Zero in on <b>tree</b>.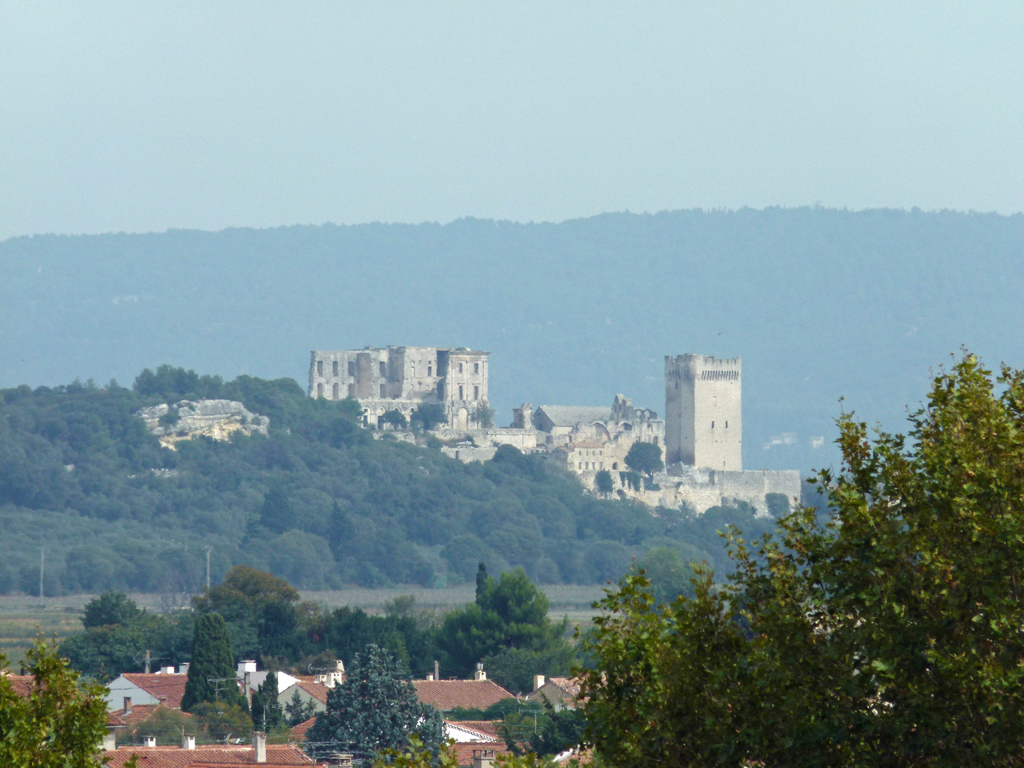
Zeroed in: BBox(371, 405, 404, 428).
